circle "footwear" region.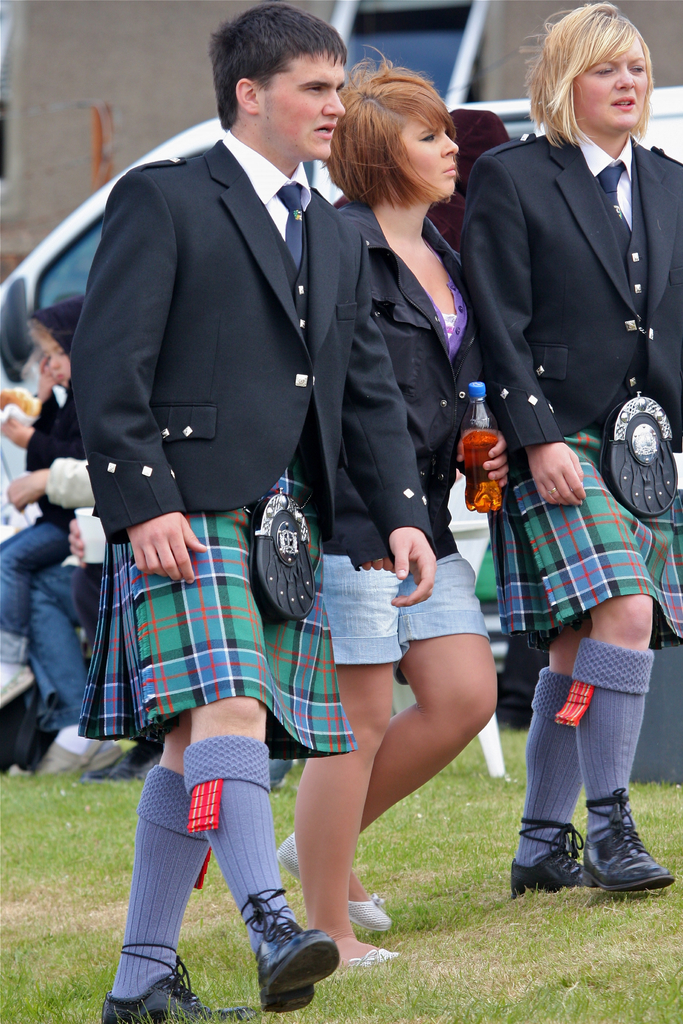
Region: l=263, t=918, r=340, b=1005.
